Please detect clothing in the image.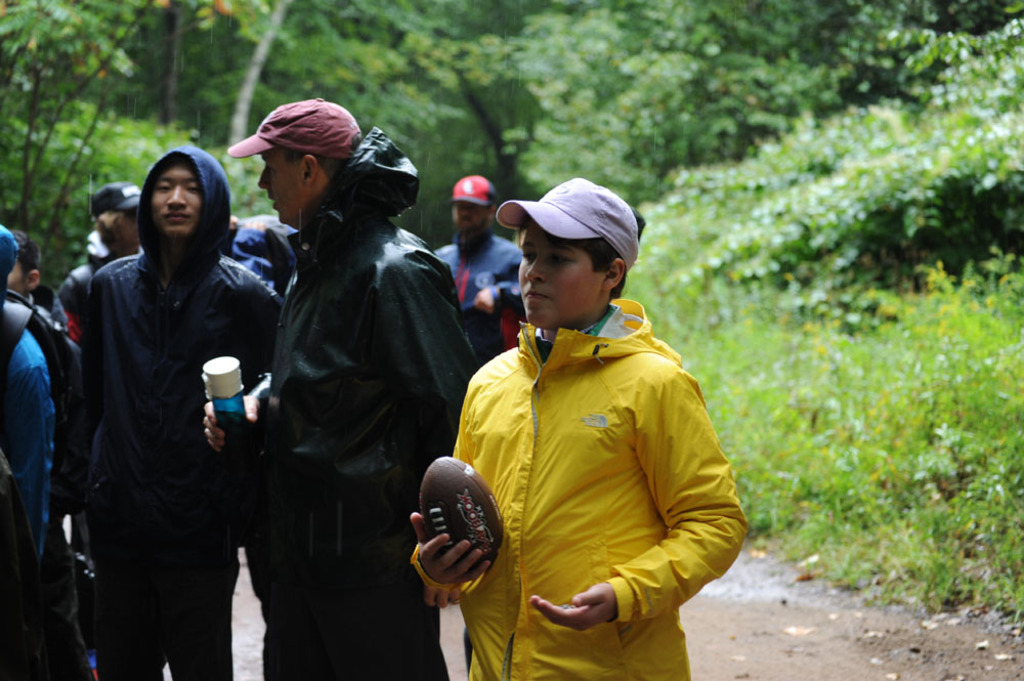
select_region(413, 304, 751, 680).
